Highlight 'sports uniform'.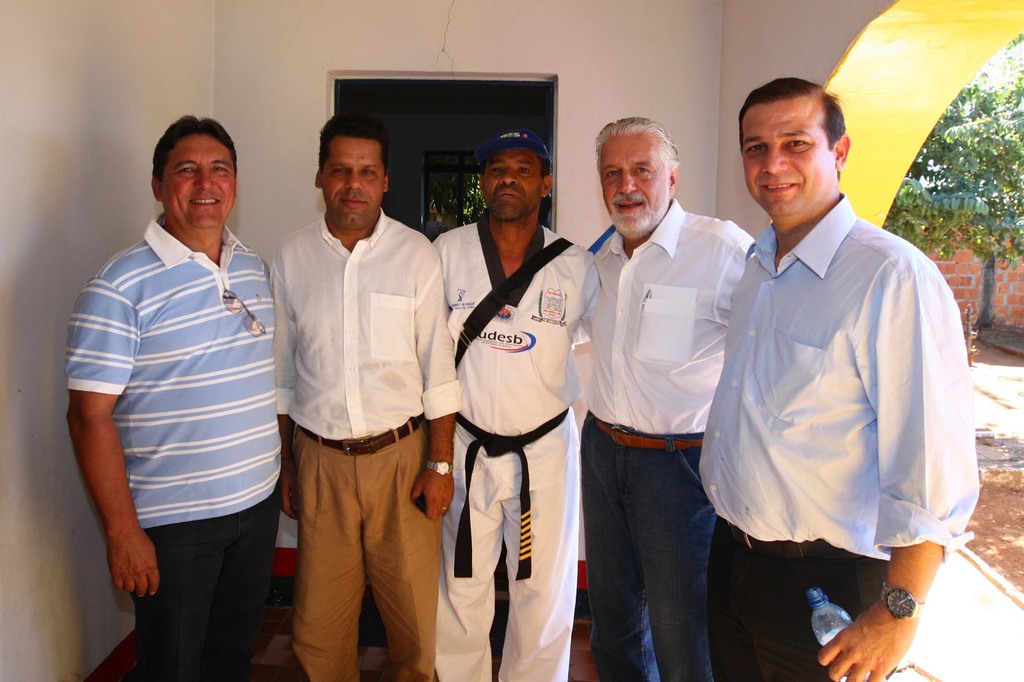
Highlighted region: (x1=423, y1=221, x2=609, y2=680).
